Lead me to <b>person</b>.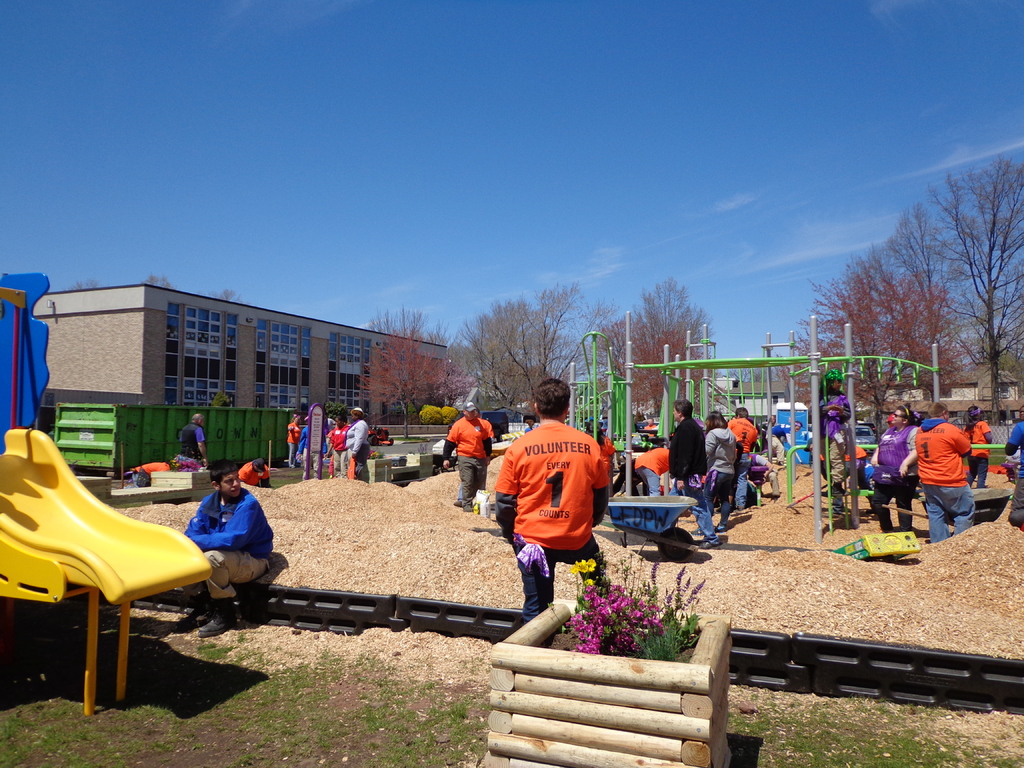
Lead to (x1=301, y1=413, x2=324, y2=484).
